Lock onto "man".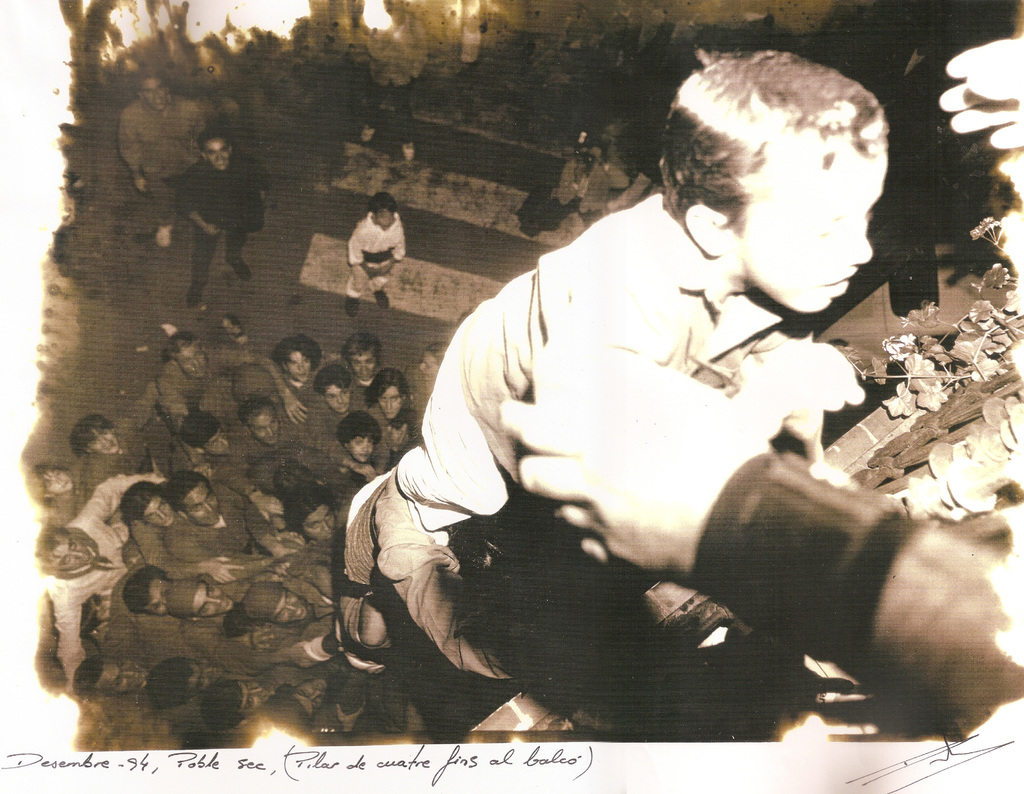
Locked: l=291, t=478, r=329, b=560.
